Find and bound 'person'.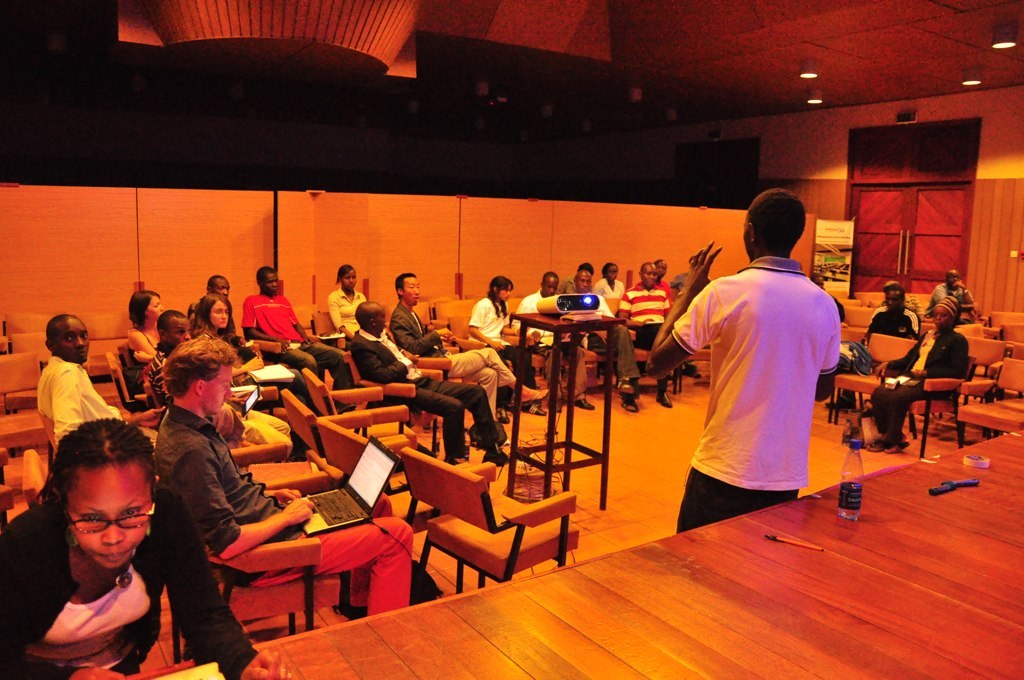
Bound: region(145, 335, 422, 618).
